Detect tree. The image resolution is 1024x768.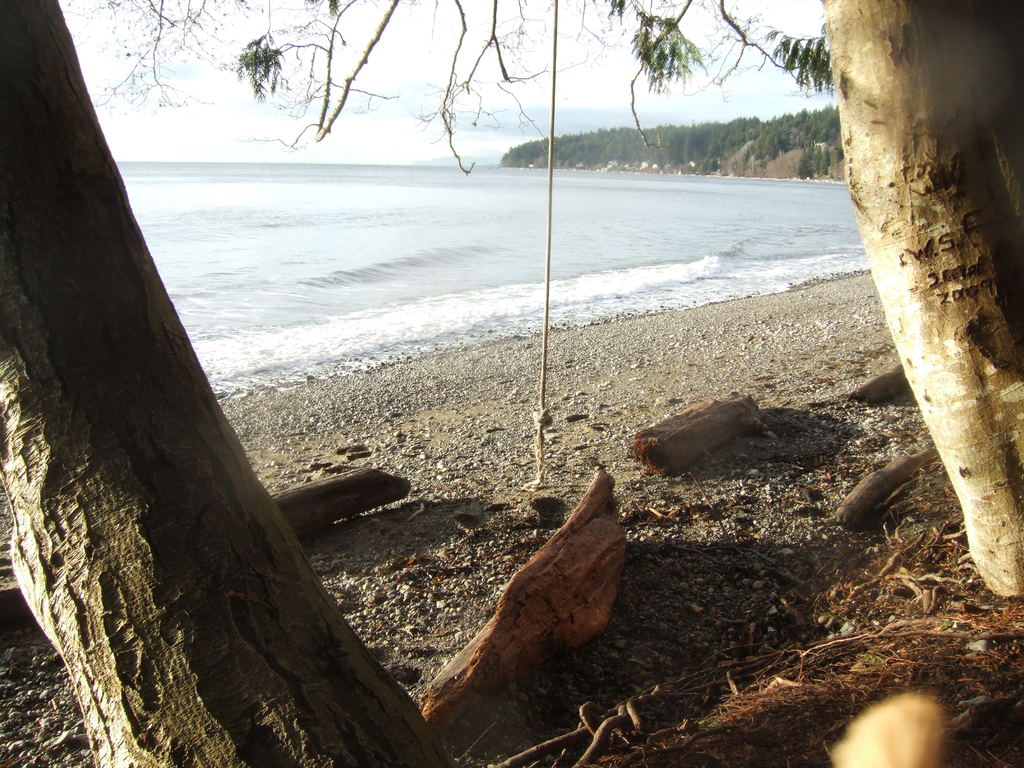
(left=0, top=0, right=464, bottom=767).
